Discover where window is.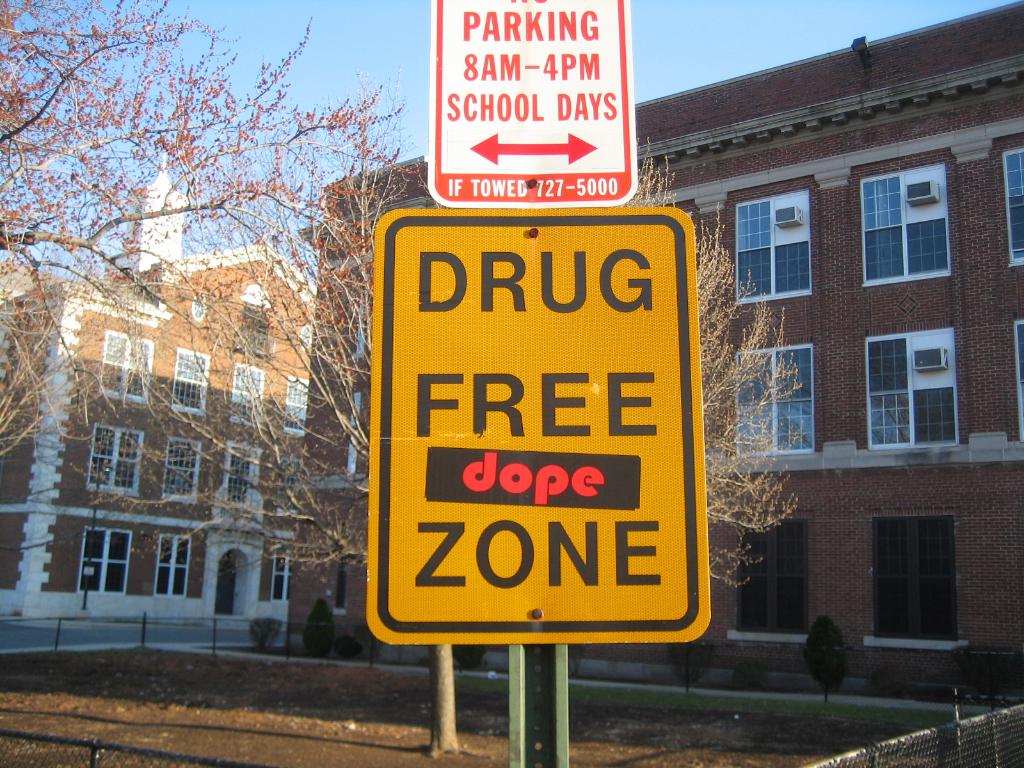
Discovered at (726, 513, 817, 644).
